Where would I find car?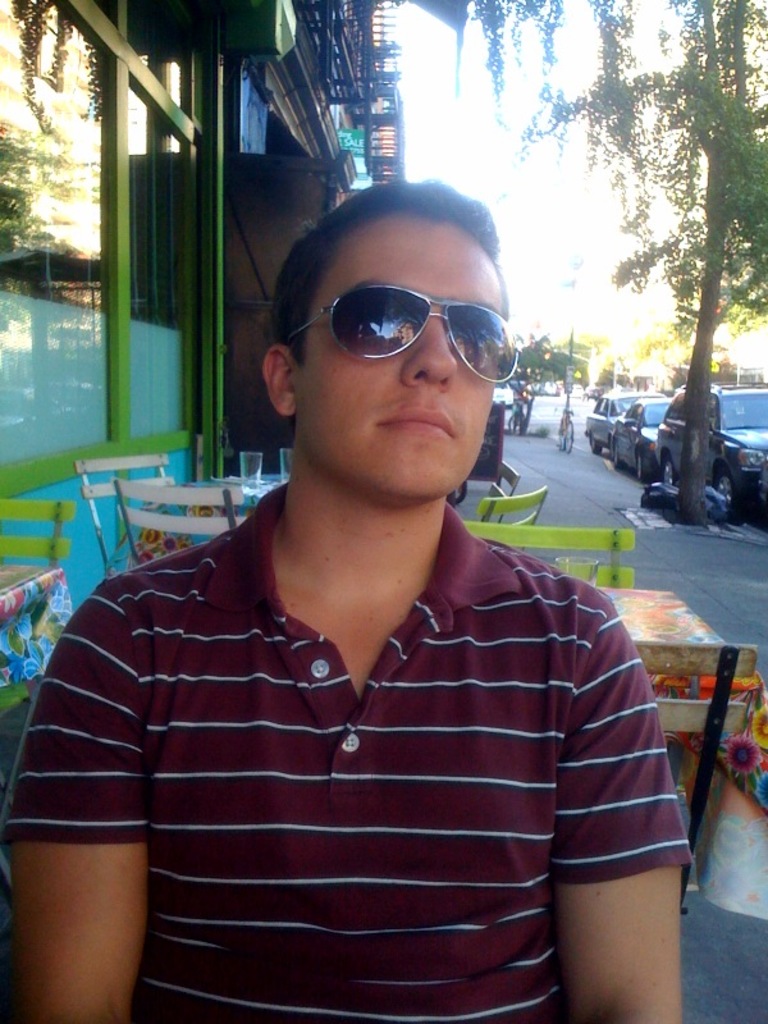
At left=607, top=390, right=681, bottom=484.
